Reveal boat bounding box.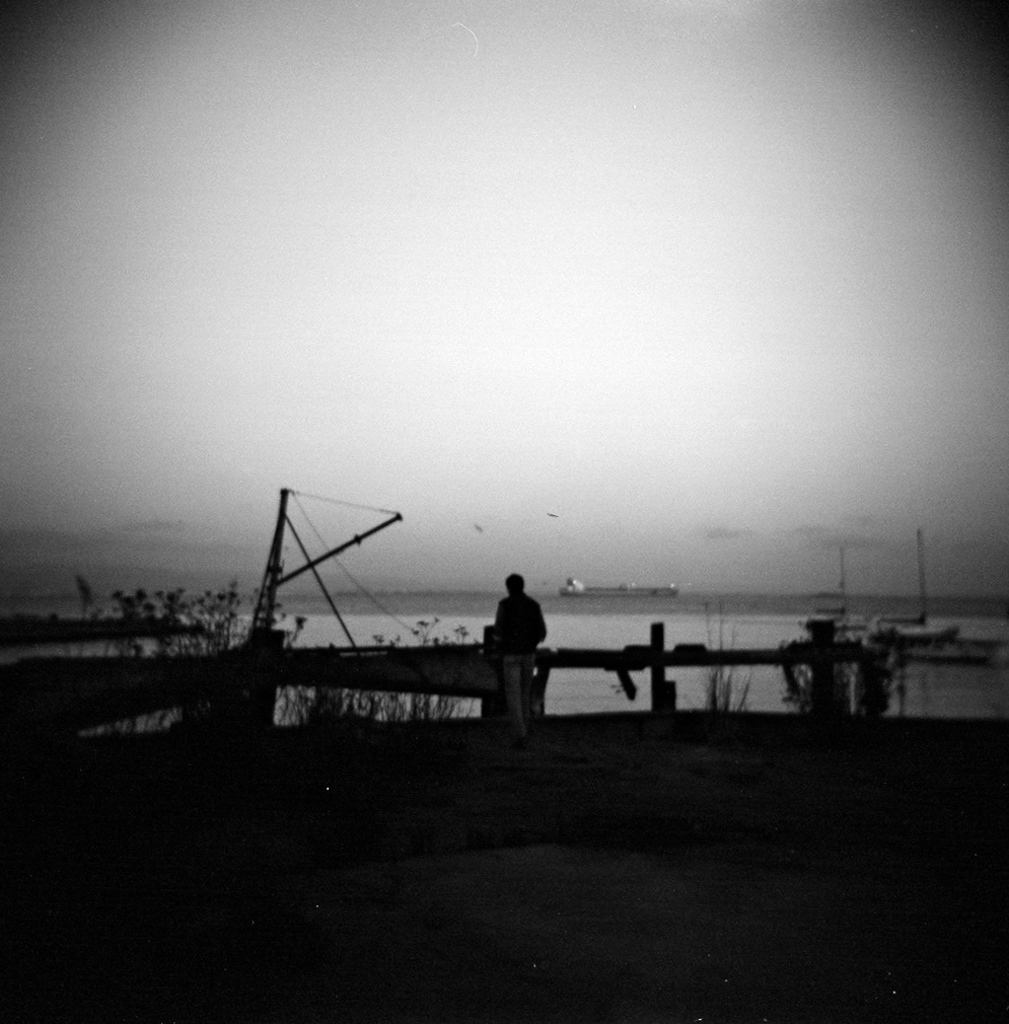
Revealed: crop(864, 526, 1008, 668).
